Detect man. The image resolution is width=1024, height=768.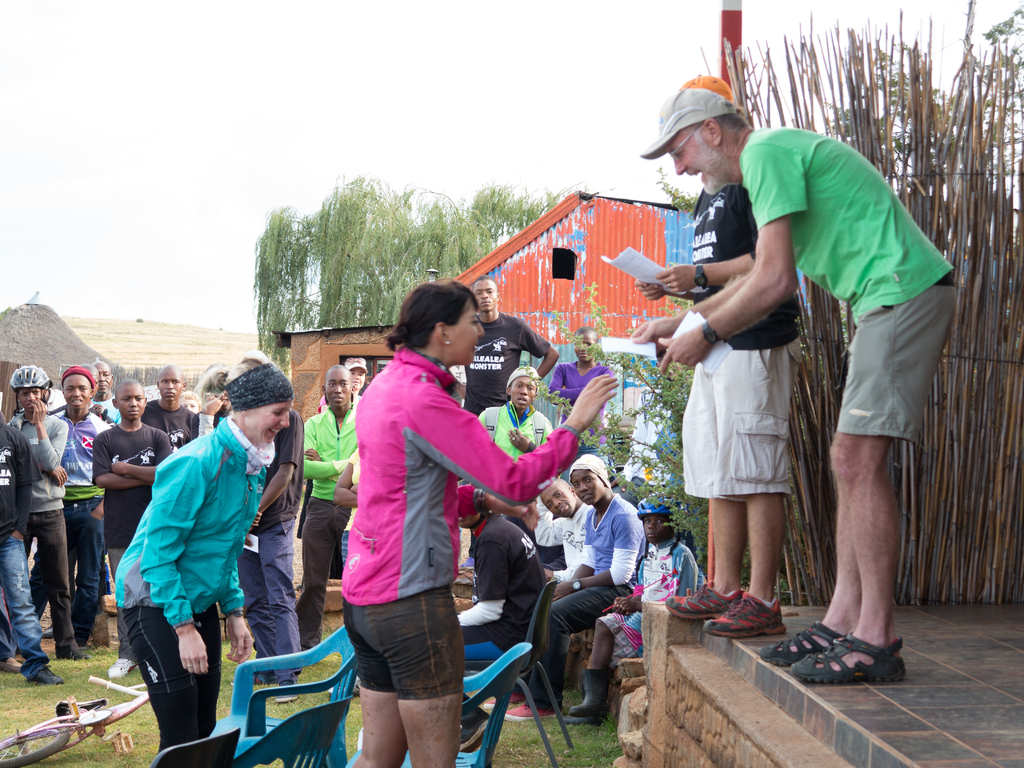
bbox=[137, 363, 192, 452].
